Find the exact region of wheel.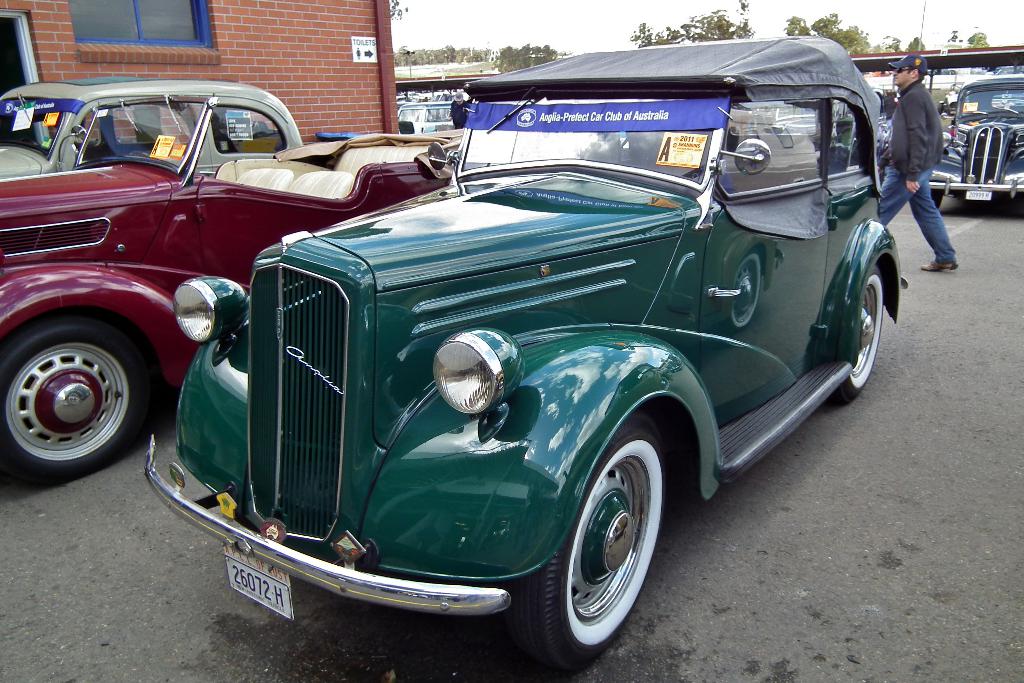
Exact region: bbox=[540, 434, 664, 656].
